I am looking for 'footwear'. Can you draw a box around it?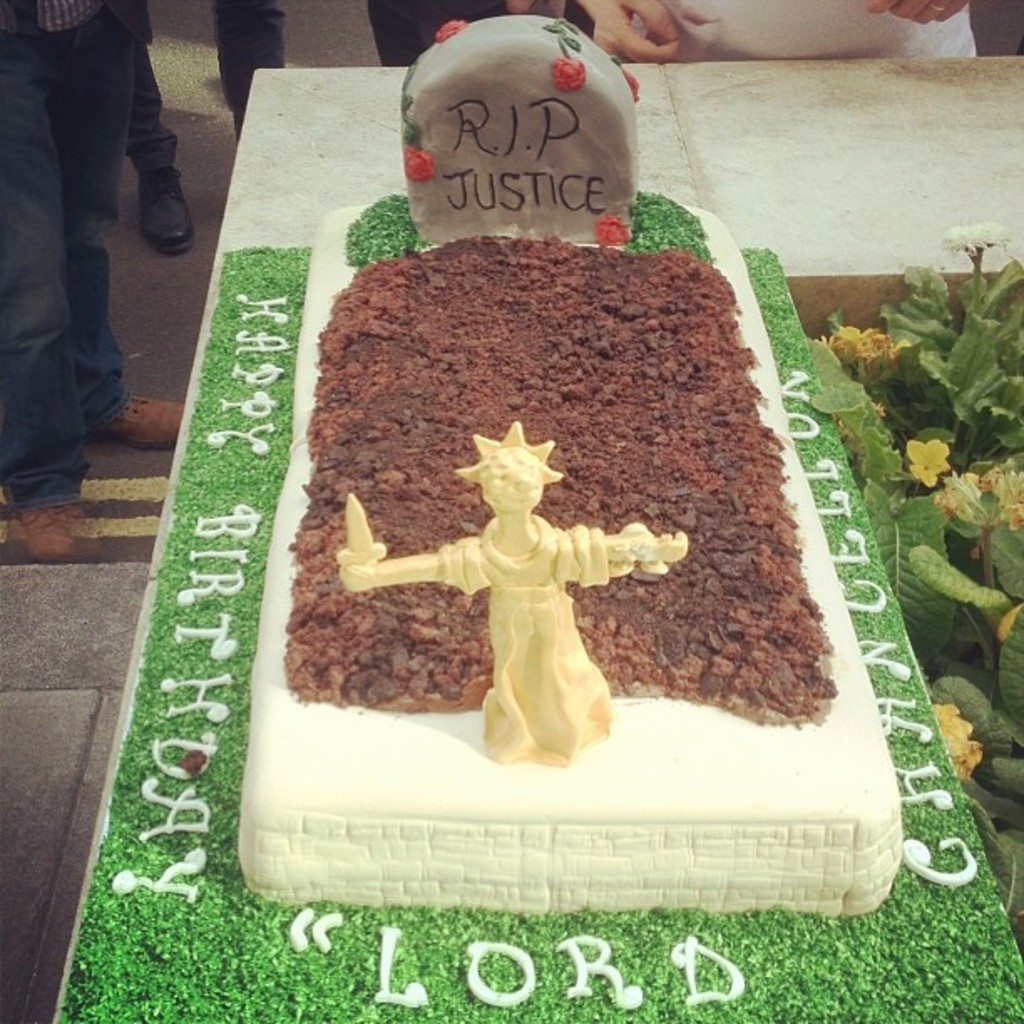
Sure, the bounding box is region(137, 164, 199, 256).
